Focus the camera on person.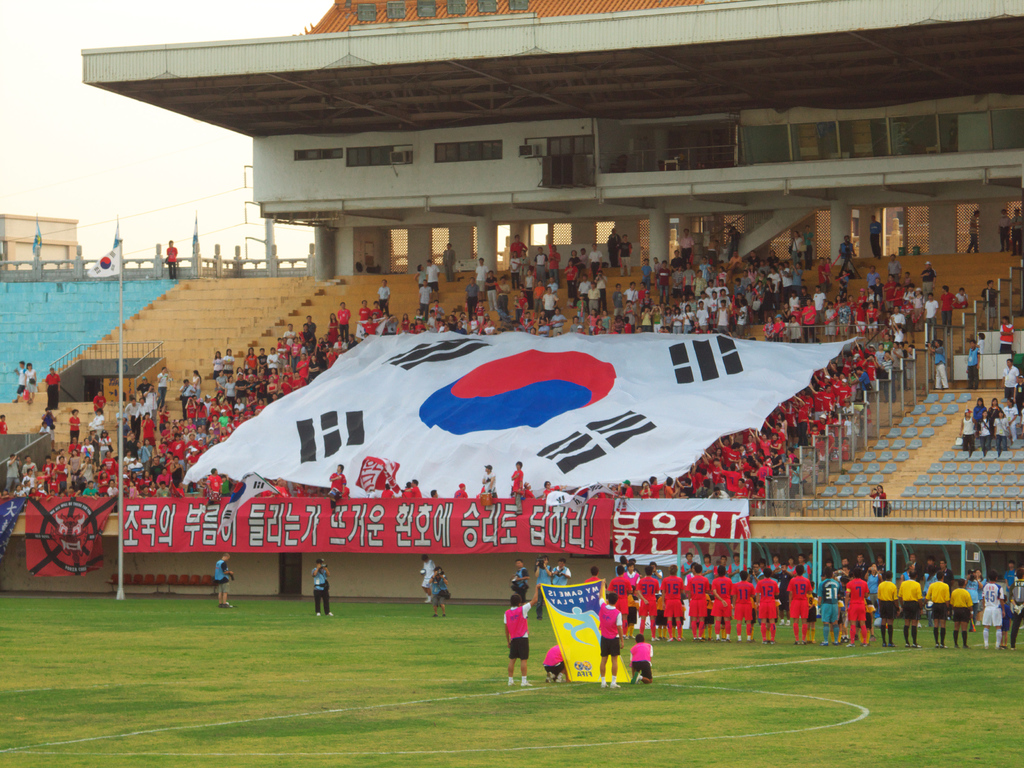
Focus region: region(31, 414, 61, 435).
